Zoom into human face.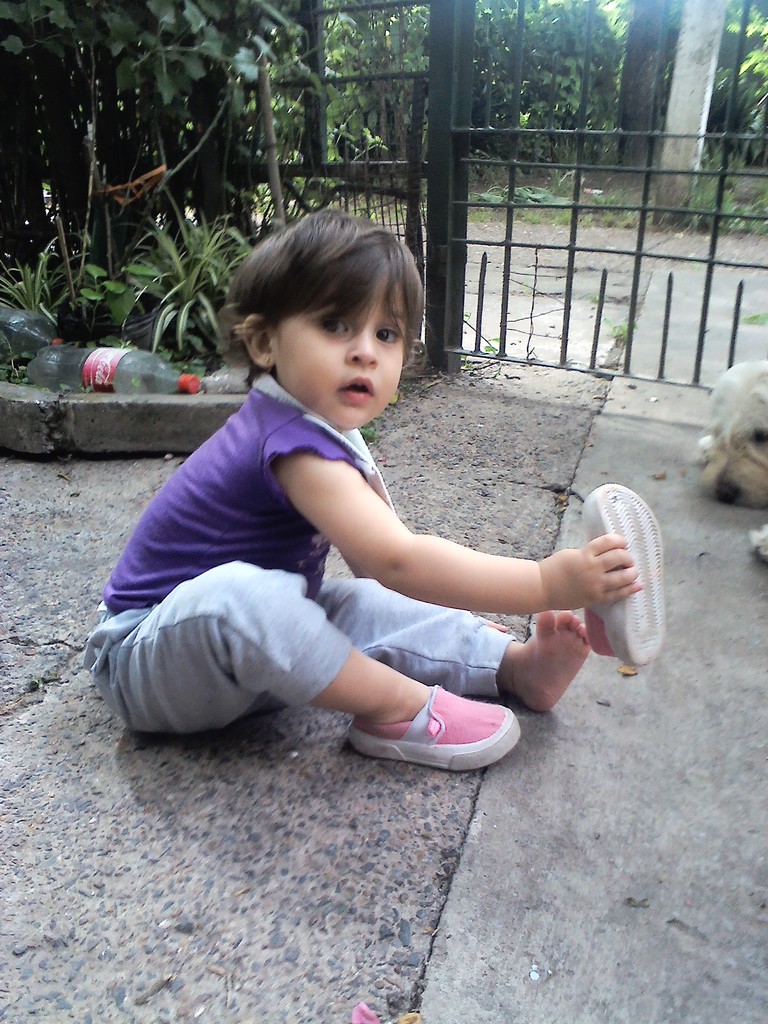
Zoom target: select_region(276, 297, 404, 424).
